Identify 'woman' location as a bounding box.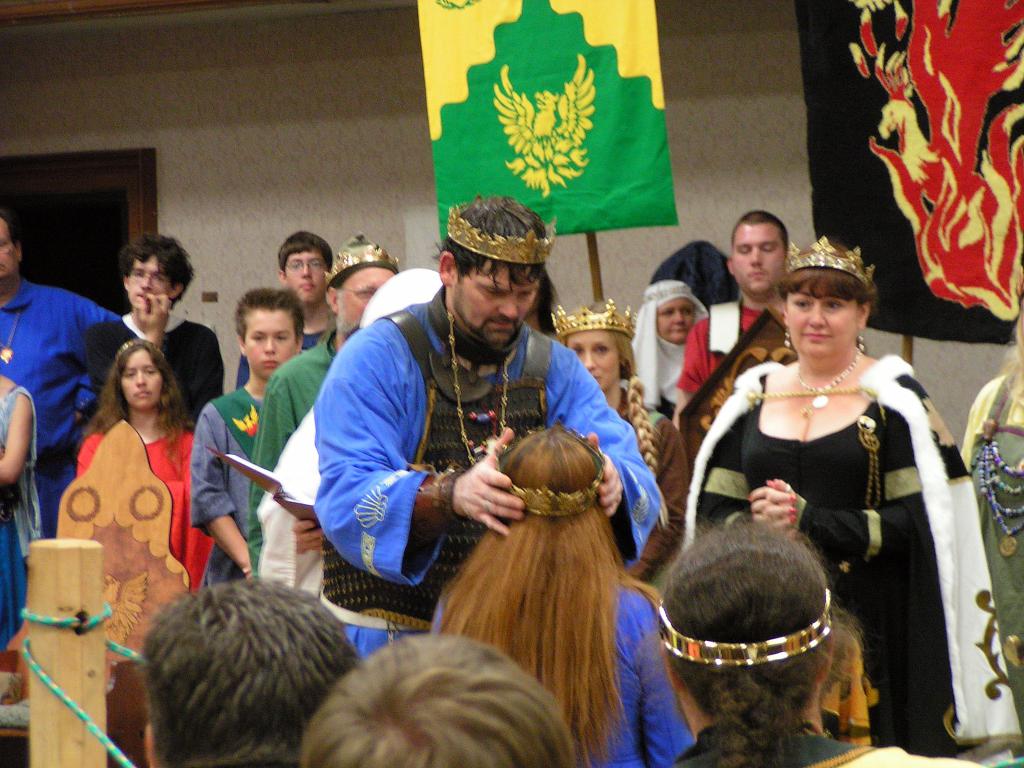
l=673, t=232, r=1021, b=766.
